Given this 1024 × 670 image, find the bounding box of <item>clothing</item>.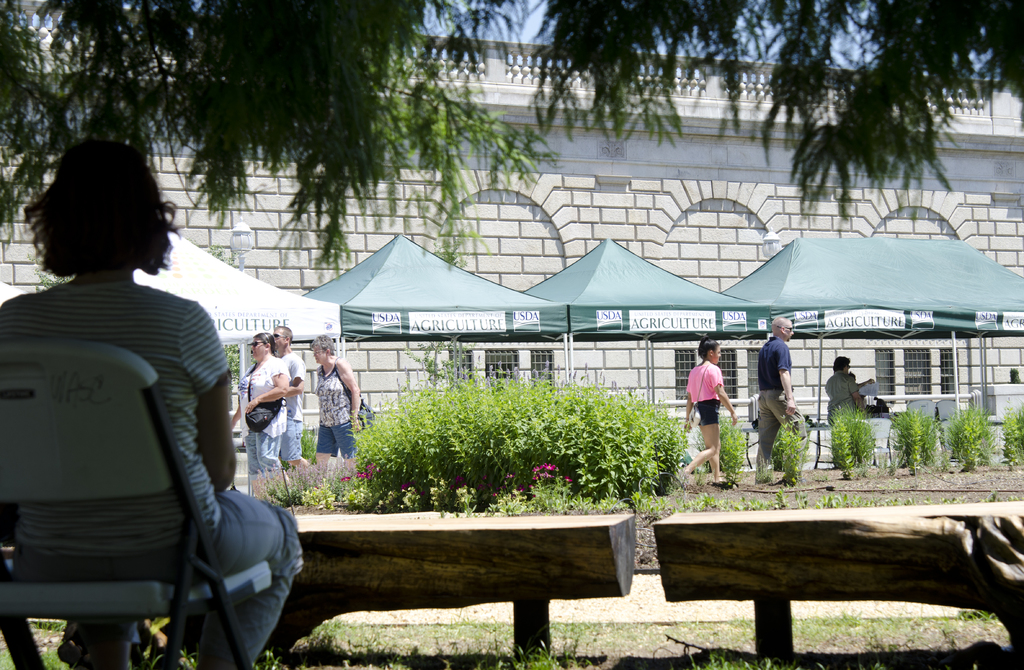
bbox=[263, 350, 310, 481].
